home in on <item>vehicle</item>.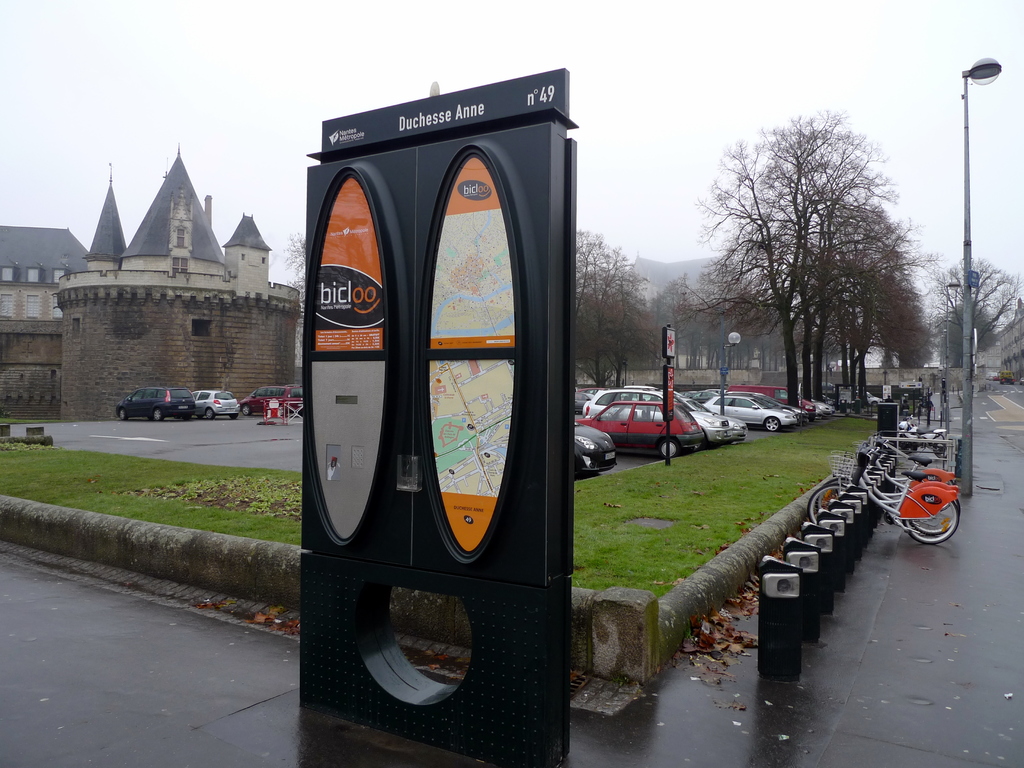
Homed in at locate(842, 433, 960, 529).
